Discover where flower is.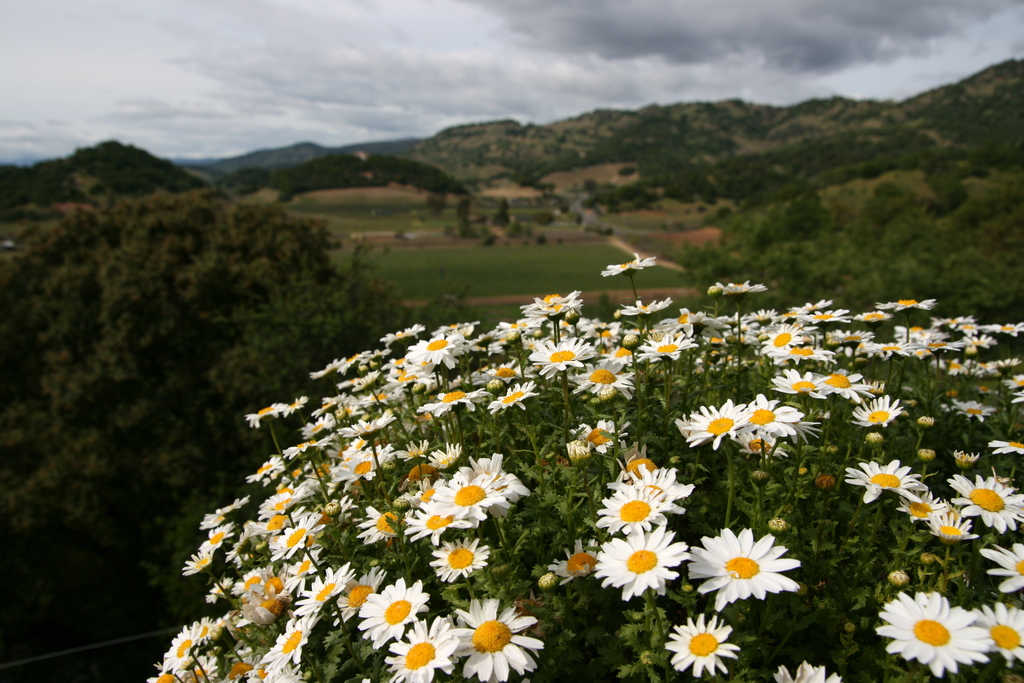
Discovered at {"x1": 563, "y1": 439, "x2": 590, "y2": 462}.
